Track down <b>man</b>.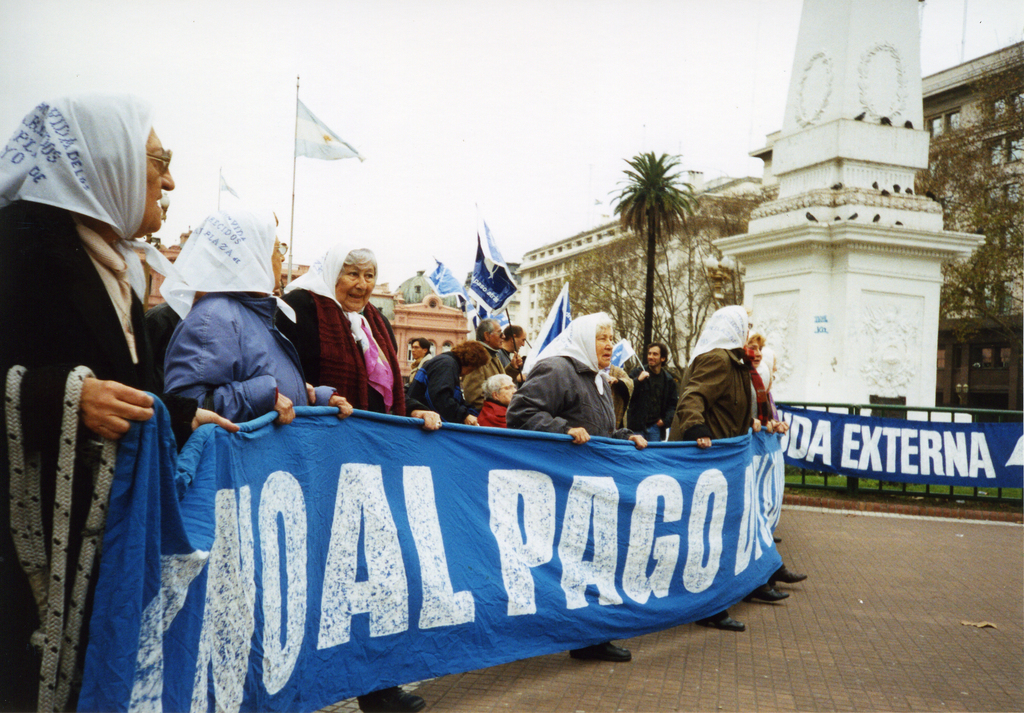
Tracked to region(458, 315, 528, 413).
